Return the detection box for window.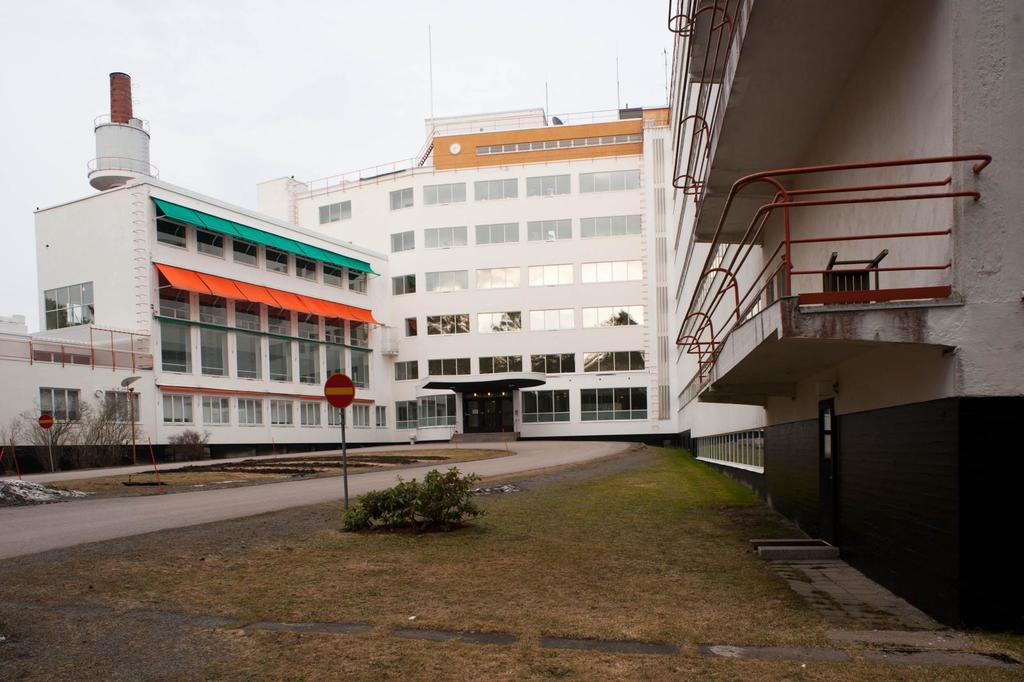
152:218:188:248.
